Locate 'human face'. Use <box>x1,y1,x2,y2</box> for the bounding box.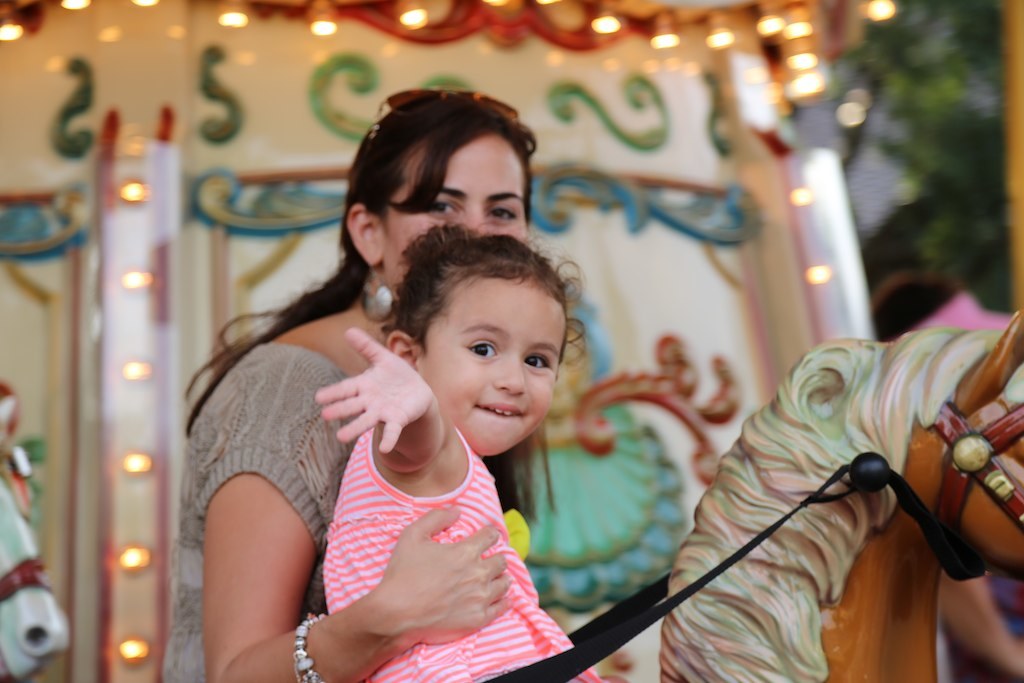
<box>424,282,568,453</box>.
